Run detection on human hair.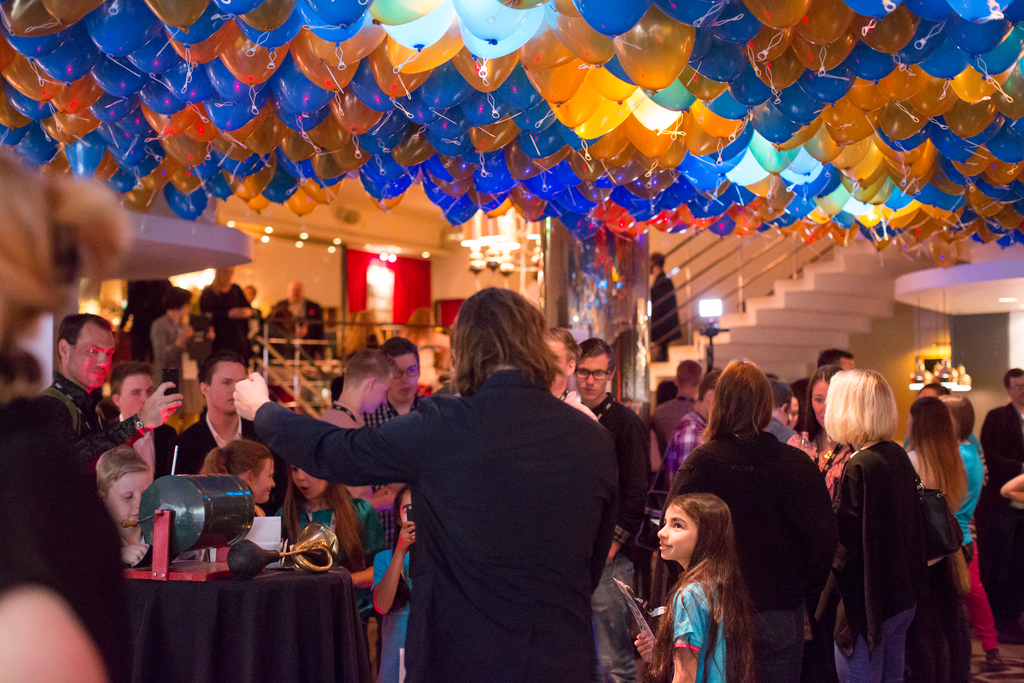
Result: {"x1": 646, "y1": 494, "x2": 760, "y2": 682}.
